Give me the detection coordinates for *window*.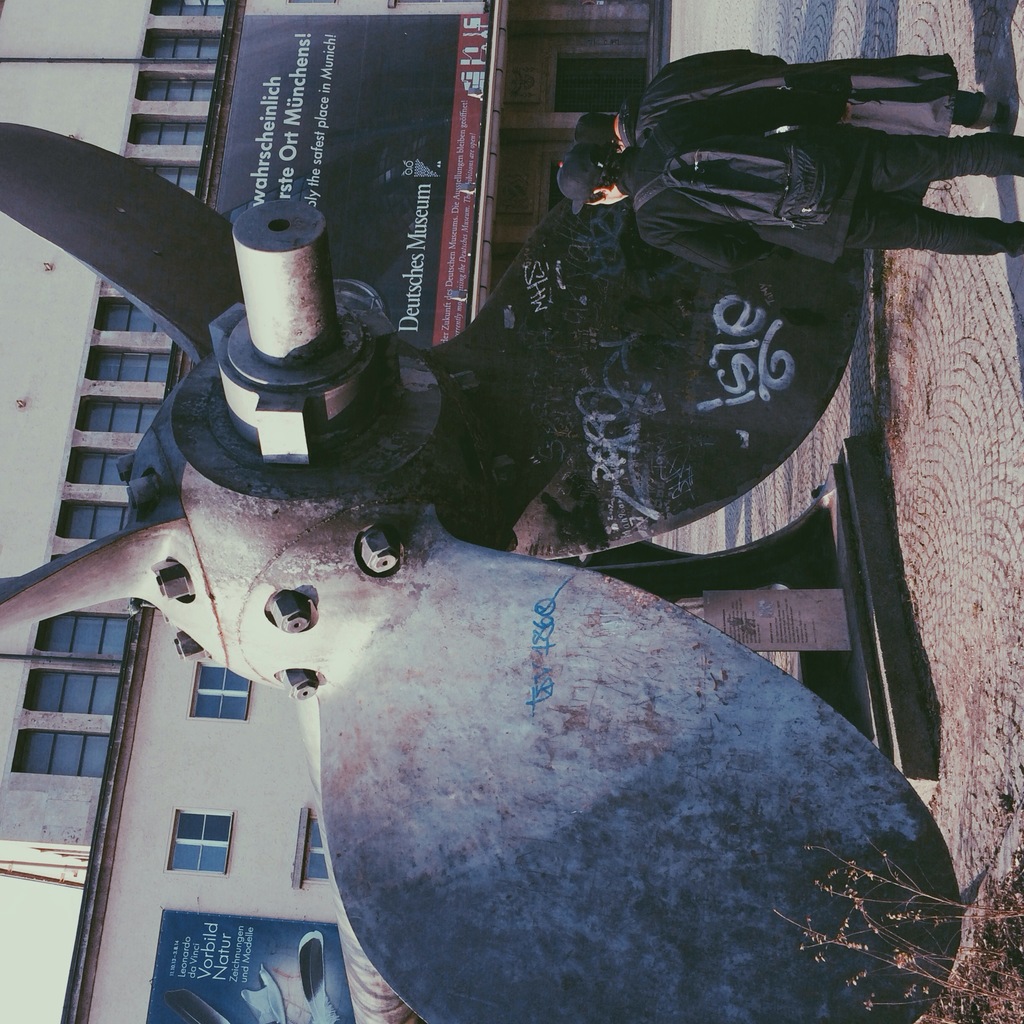
select_region(86, 340, 177, 386).
